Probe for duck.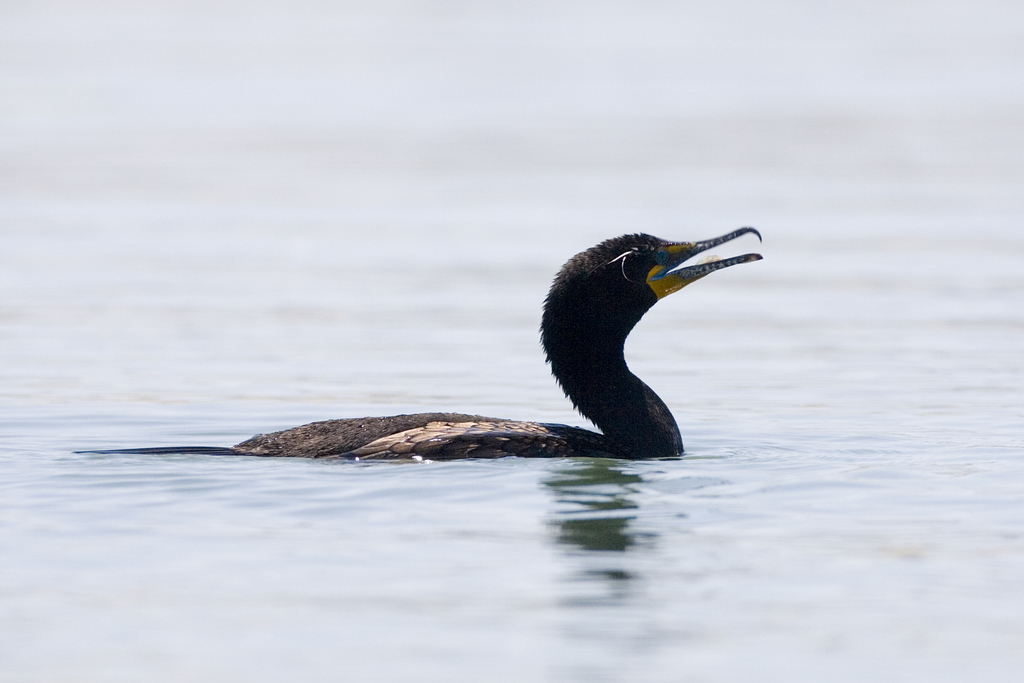
Probe result: BBox(72, 225, 768, 461).
